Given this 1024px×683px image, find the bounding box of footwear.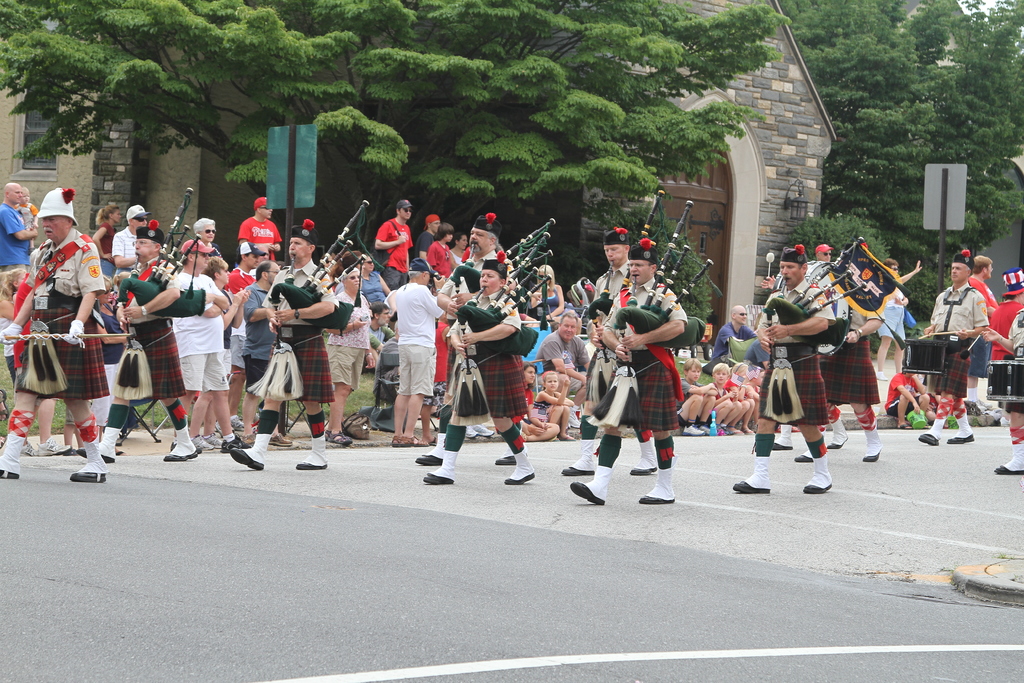
(920, 434, 936, 445).
